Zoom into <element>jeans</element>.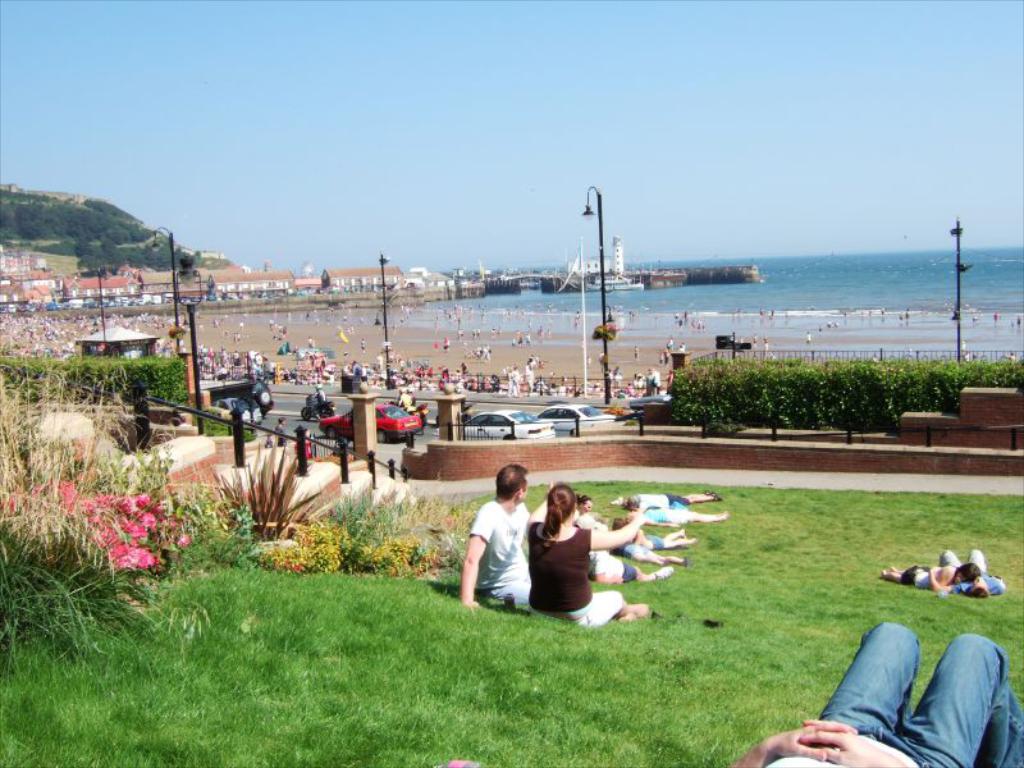
Zoom target: detection(940, 548, 984, 576).
